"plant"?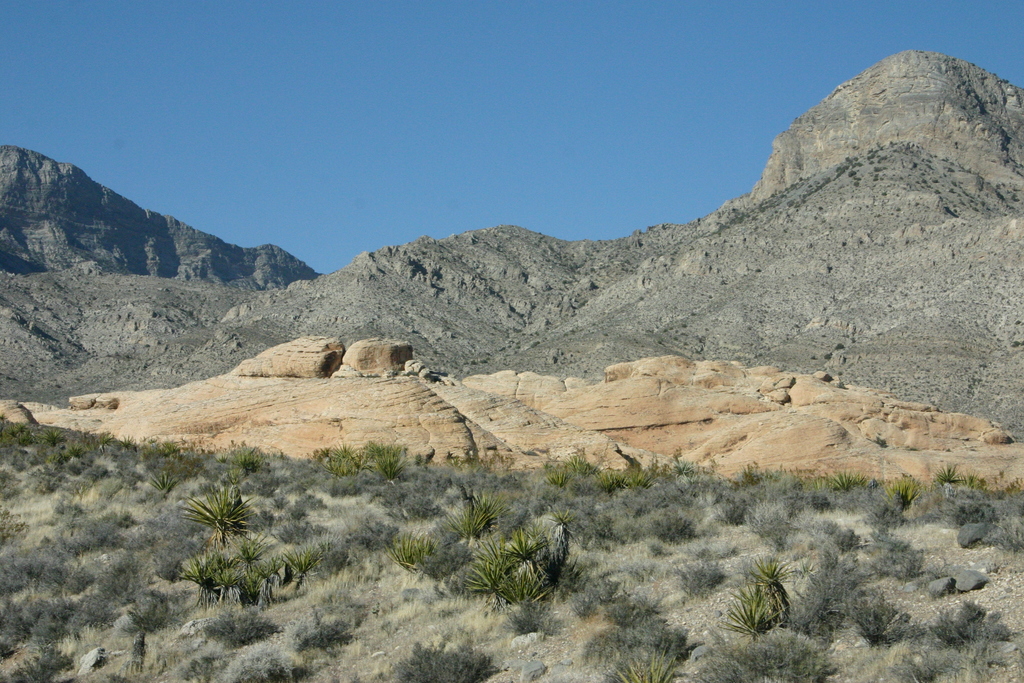
l=550, t=503, r=580, b=569
